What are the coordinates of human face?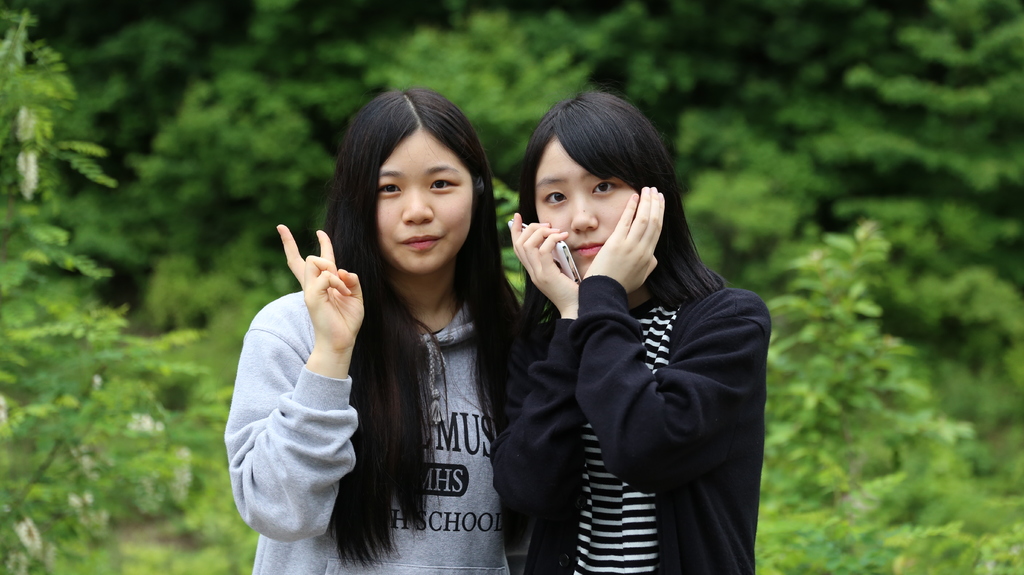
[532,150,625,275].
